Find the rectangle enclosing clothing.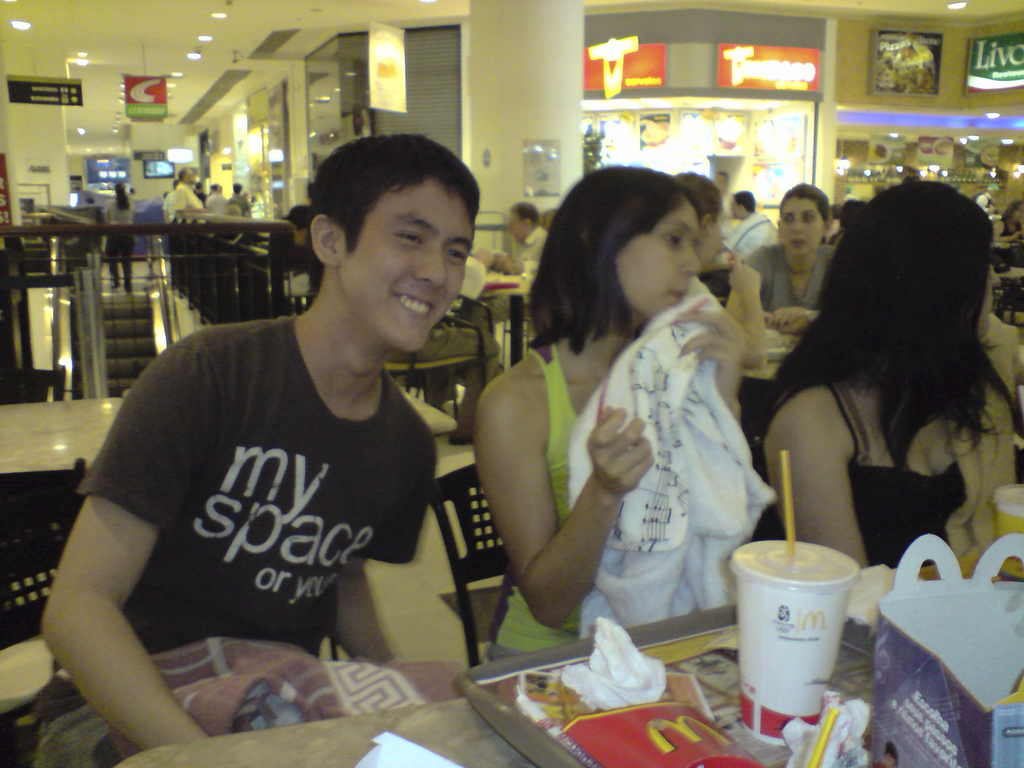
[746, 376, 1020, 573].
